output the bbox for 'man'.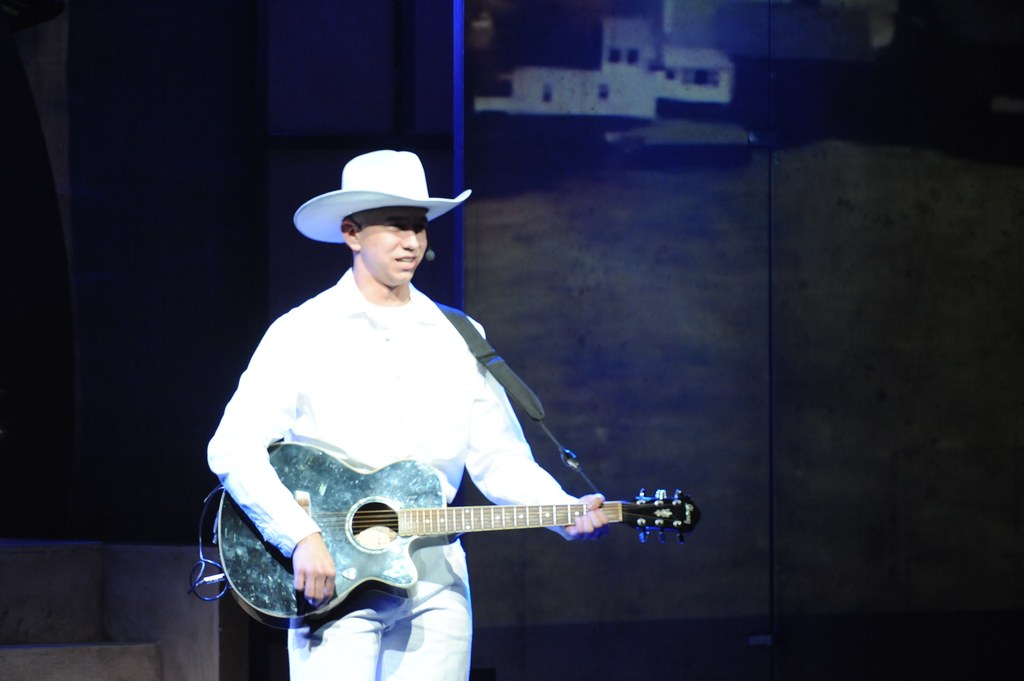
[x1=185, y1=134, x2=684, y2=669].
